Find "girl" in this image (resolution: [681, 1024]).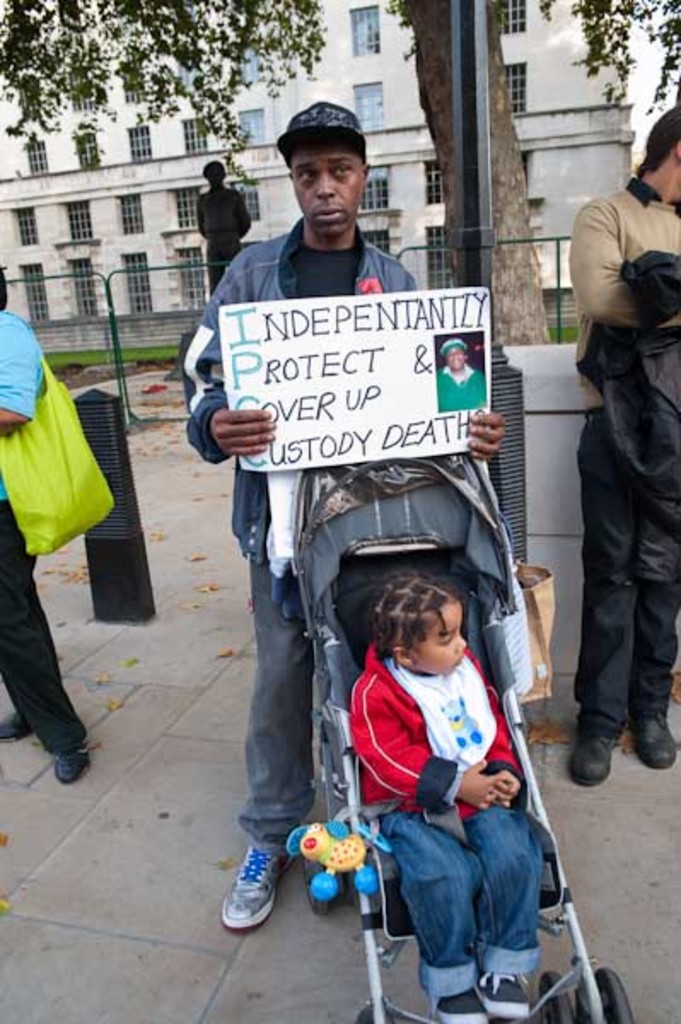
detection(346, 572, 539, 1022).
